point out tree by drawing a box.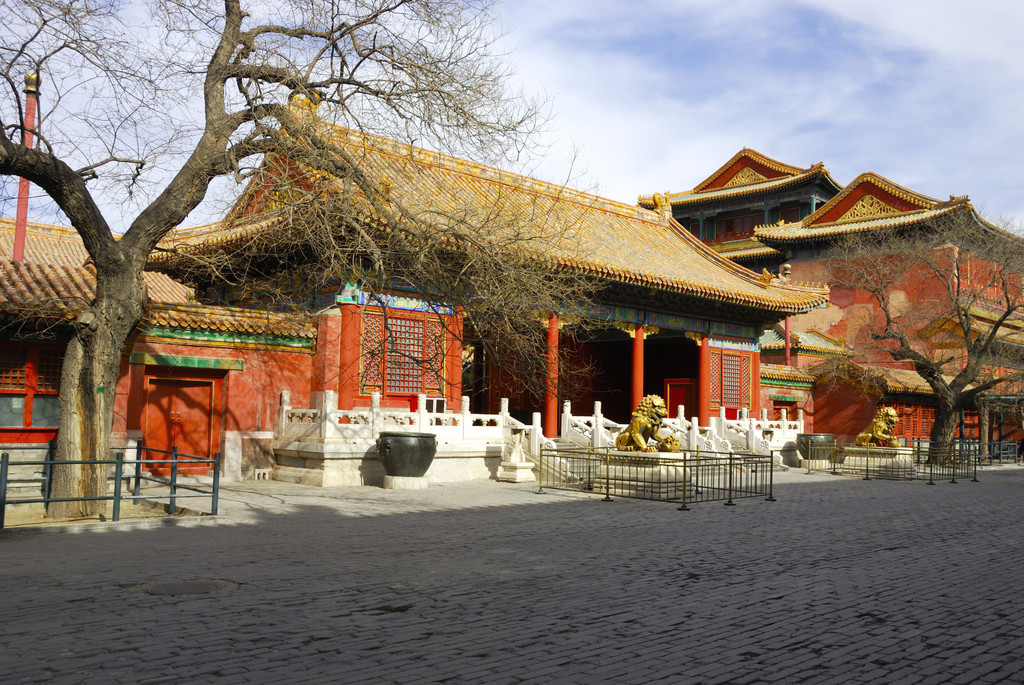
x1=797, y1=183, x2=1023, y2=469.
